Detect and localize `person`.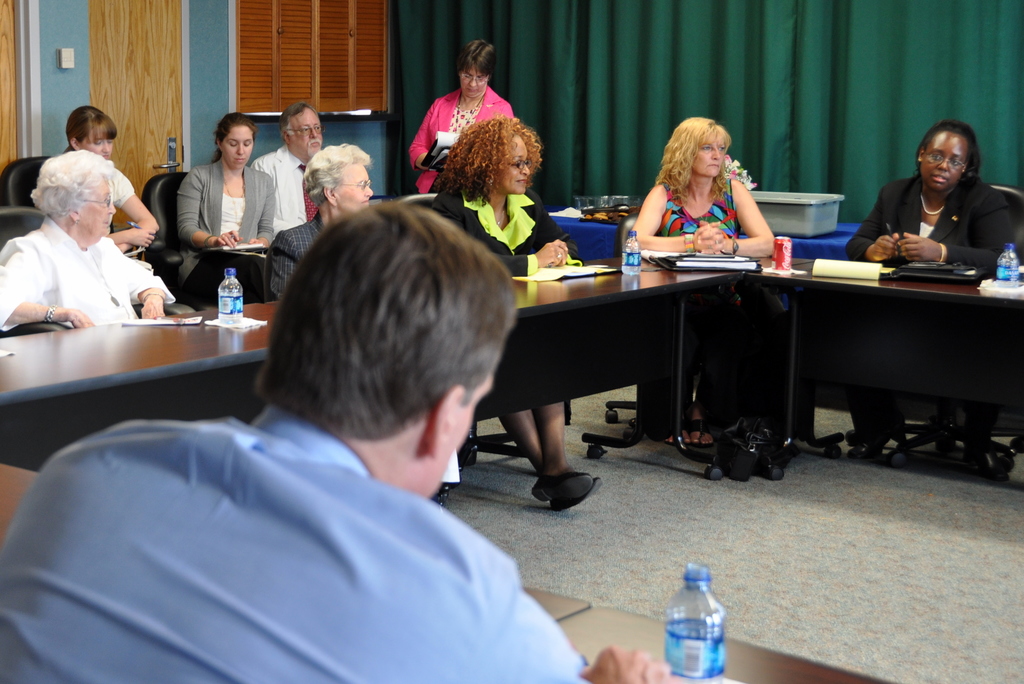
Localized at (260,145,376,296).
